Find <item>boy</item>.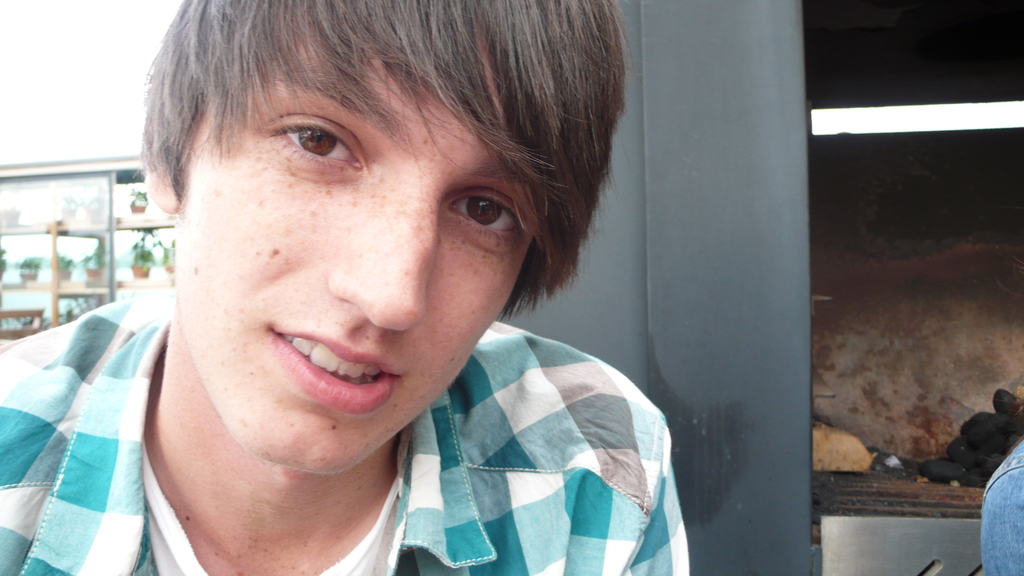
detection(166, 22, 733, 556).
